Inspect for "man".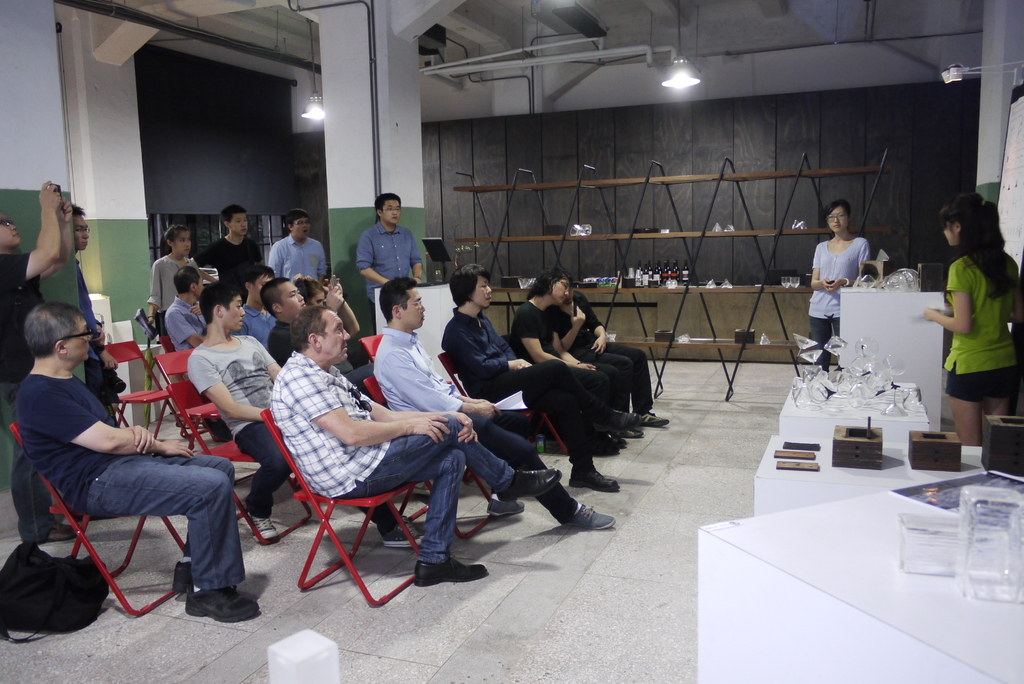
Inspection: <bbox>162, 266, 205, 380</bbox>.
